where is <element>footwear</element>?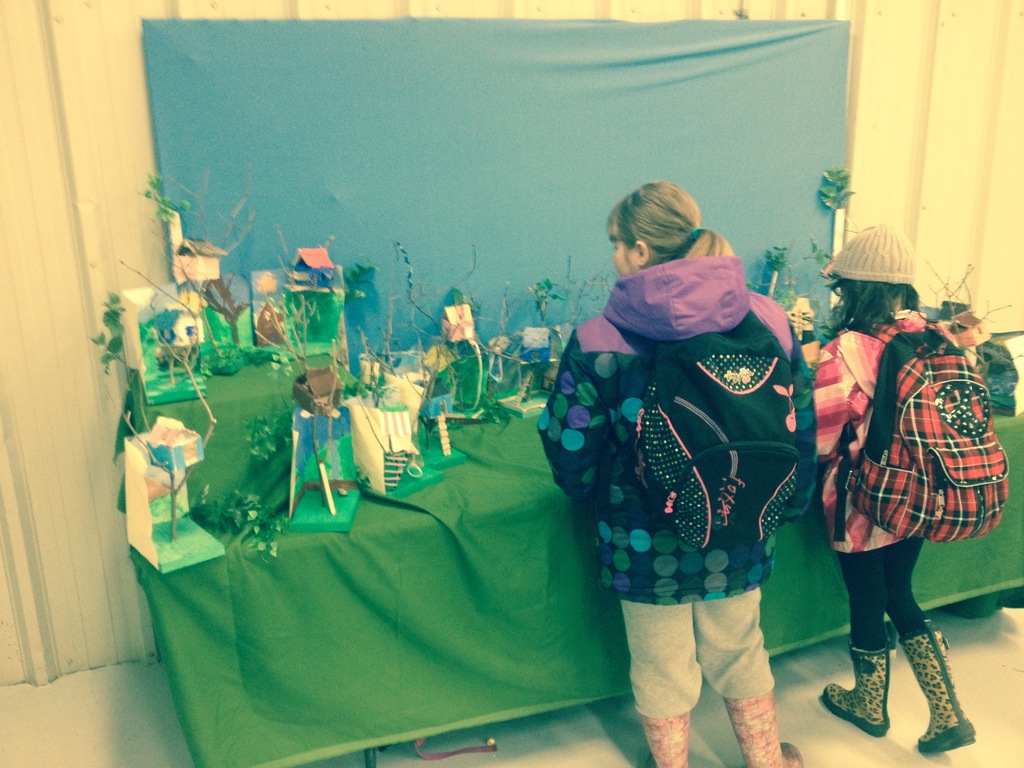
<box>723,688,806,767</box>.
